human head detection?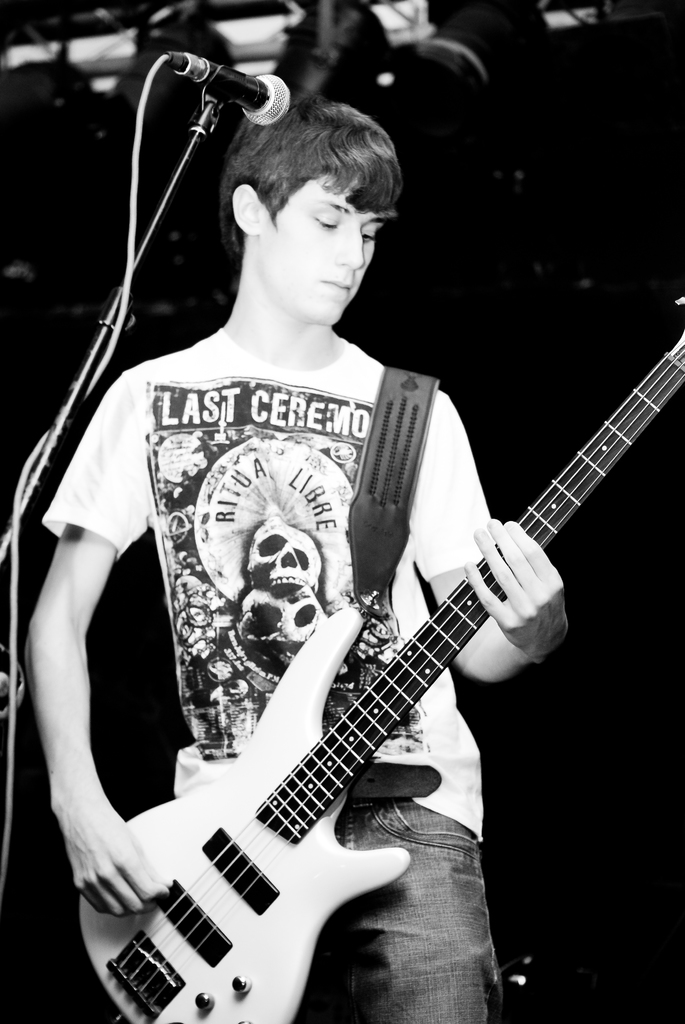
(x1=192, y1=84, x2=409, y2=312)
